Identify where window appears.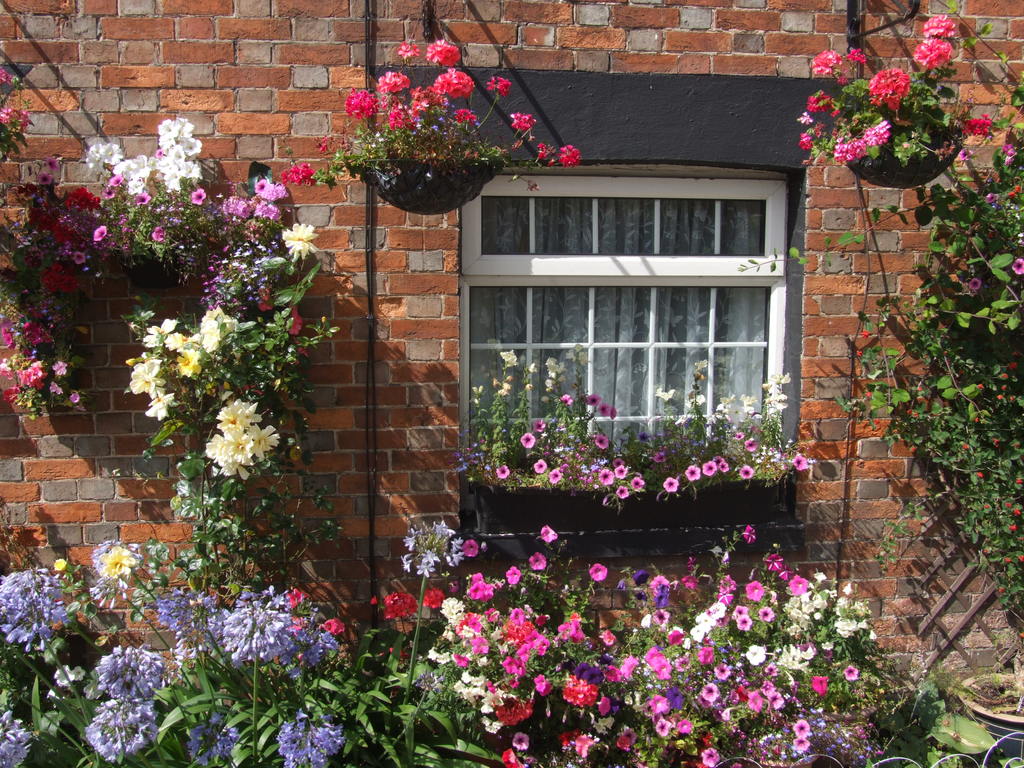
Appears at left=454, top=173, right=792, bottom=478.
